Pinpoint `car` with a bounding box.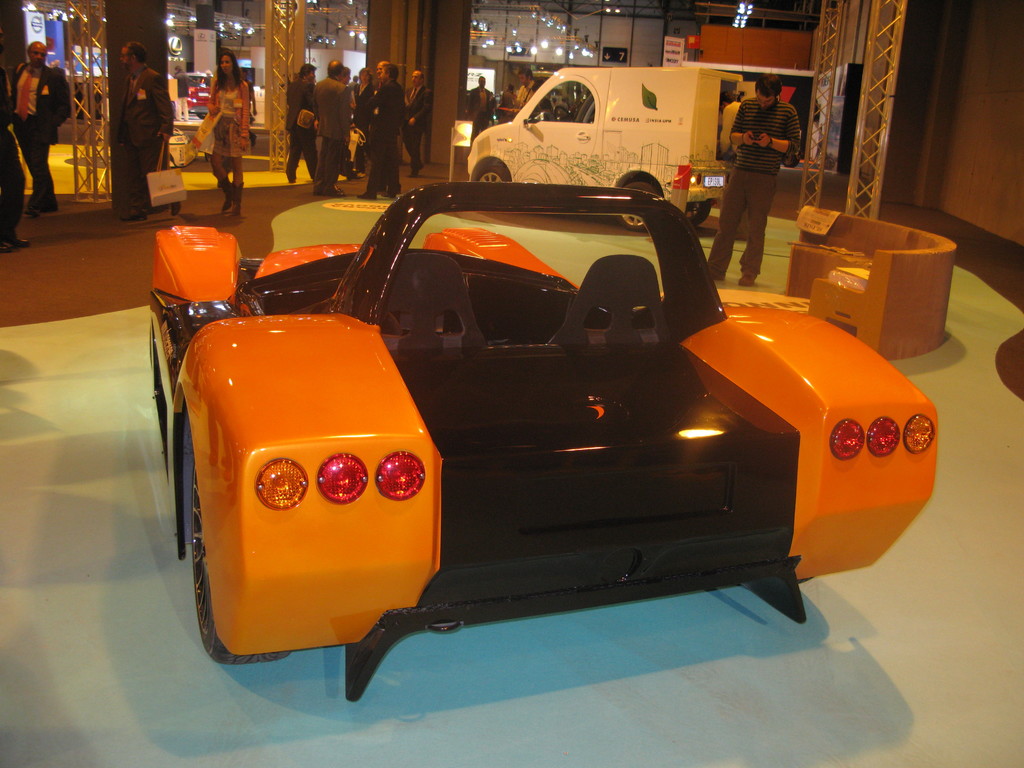
[173,72,204,106].
